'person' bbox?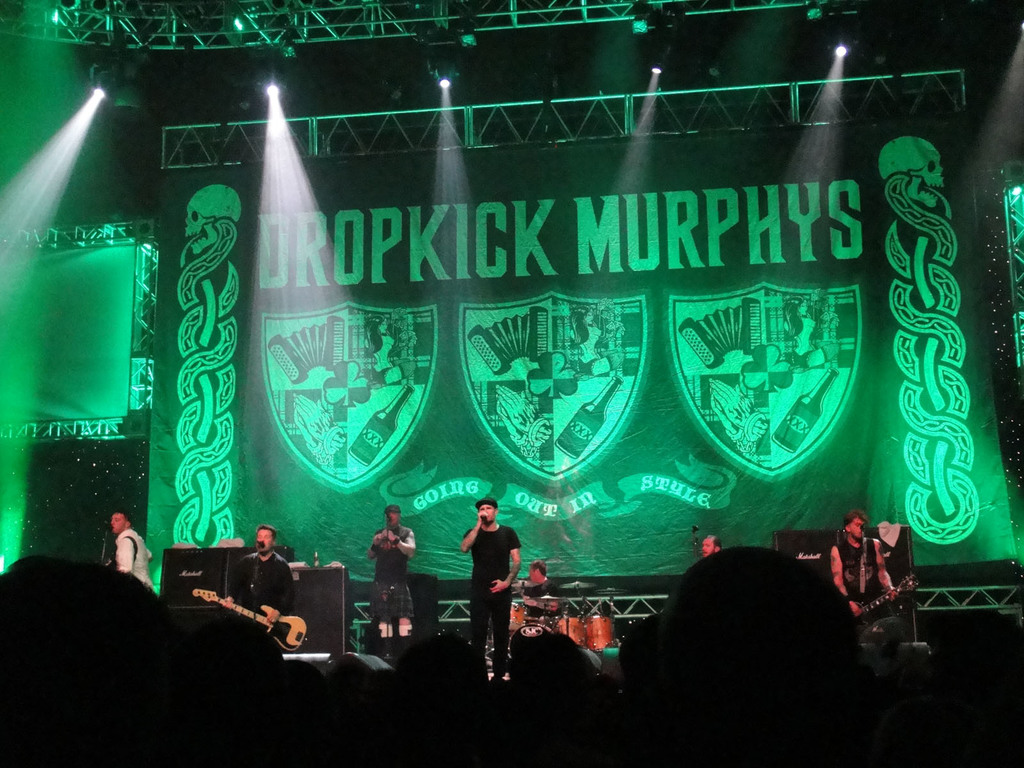
<bbox>368, 504, 413, 645</bbox>
